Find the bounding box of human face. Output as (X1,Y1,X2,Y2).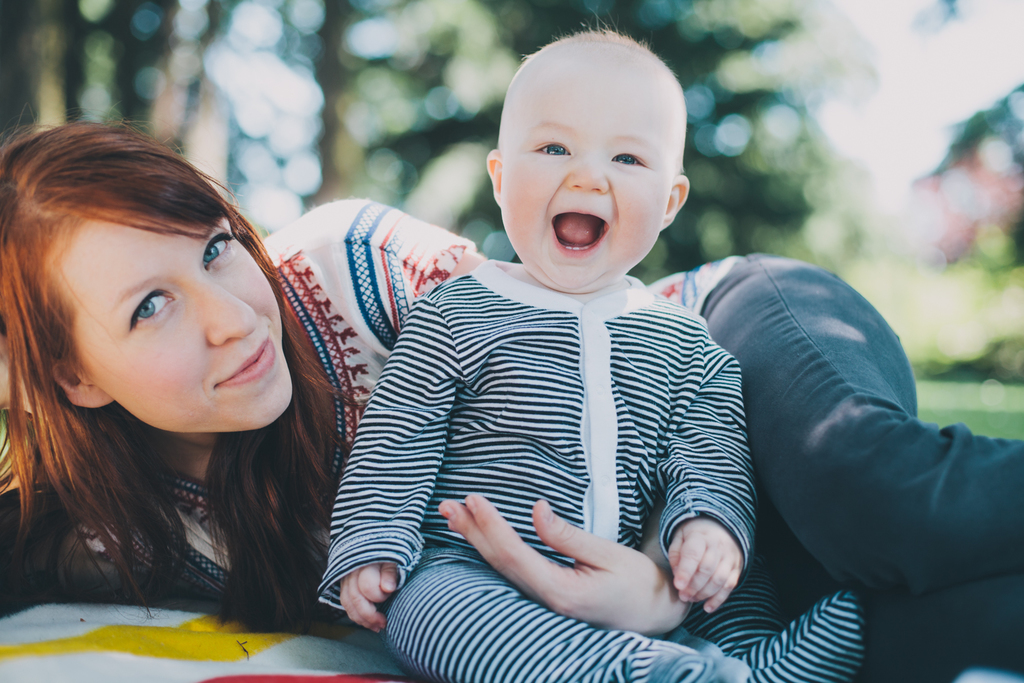
(48,201,298,435).
